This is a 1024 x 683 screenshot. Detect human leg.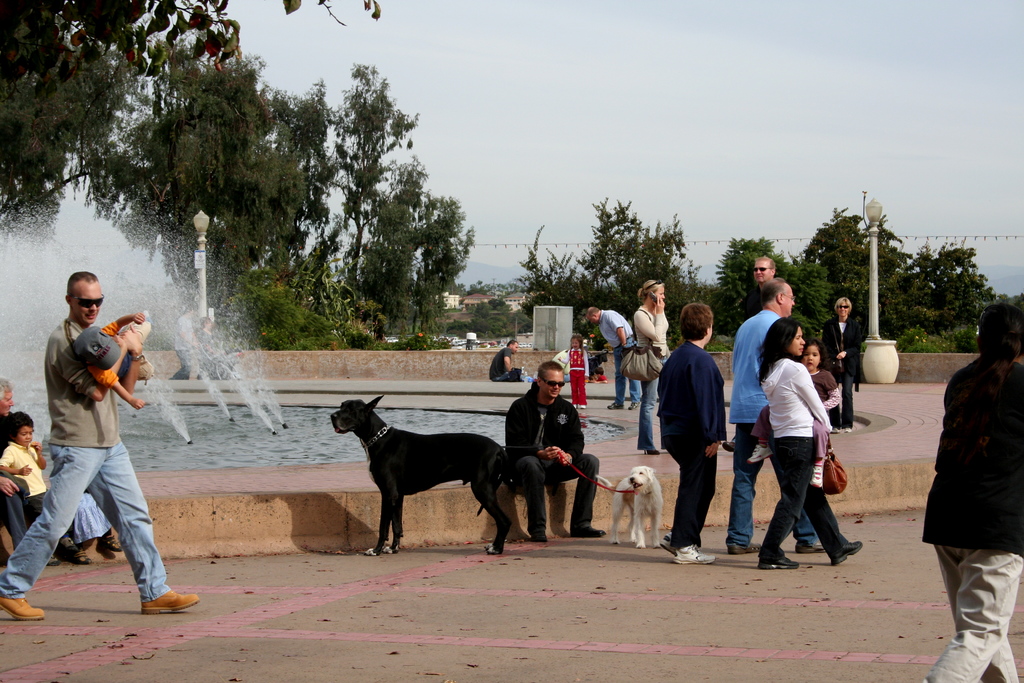
rect(920, 549, 1019, 682).
